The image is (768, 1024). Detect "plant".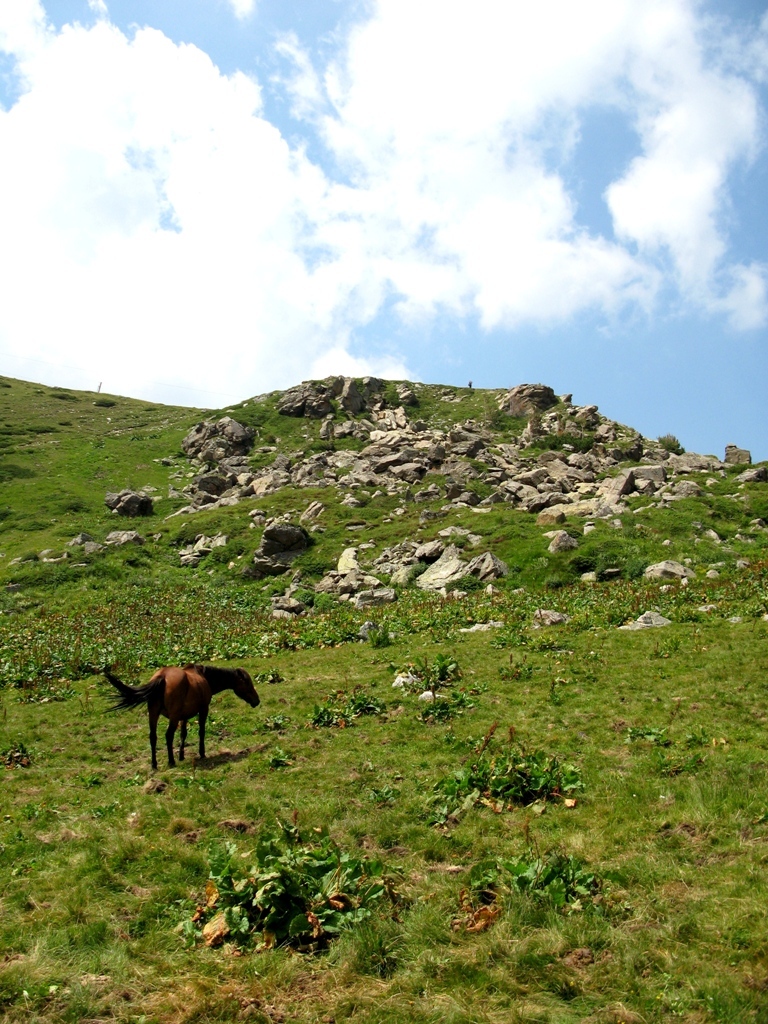
Detection: box(362, 630, 396, 655).
